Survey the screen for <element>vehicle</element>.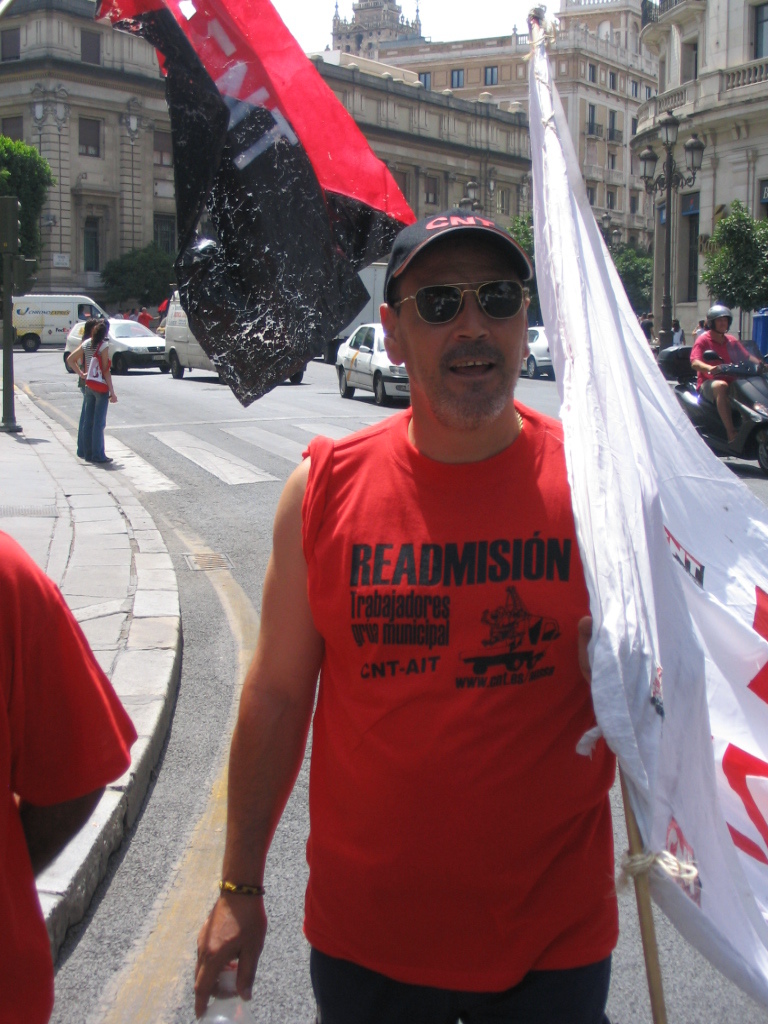
Survey found: <box>518,325,557,380</box>.
